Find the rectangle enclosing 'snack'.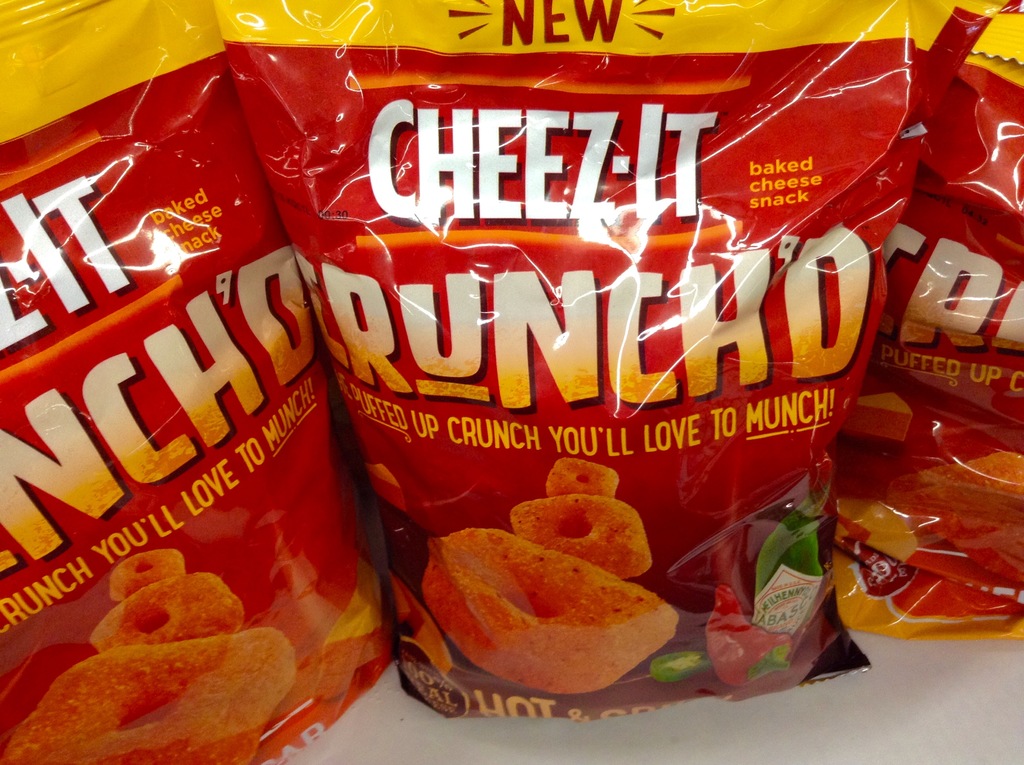
889, 449, 1023, 585.
